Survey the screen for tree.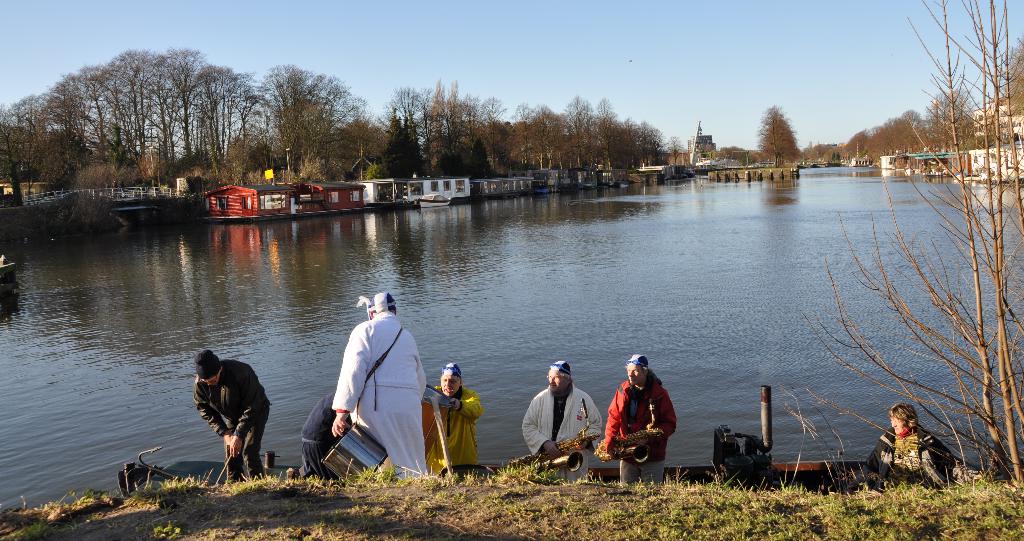
Survey found: [x1=383, y1=108, x2=422, y2=177].
